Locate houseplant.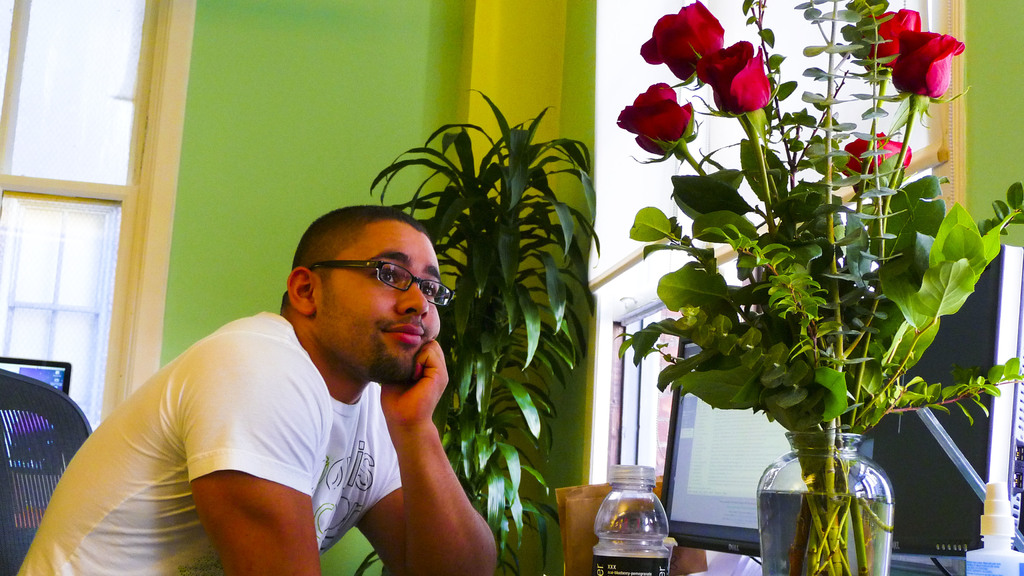
Bounding box: Rect(611, 0, 1023, 575).
